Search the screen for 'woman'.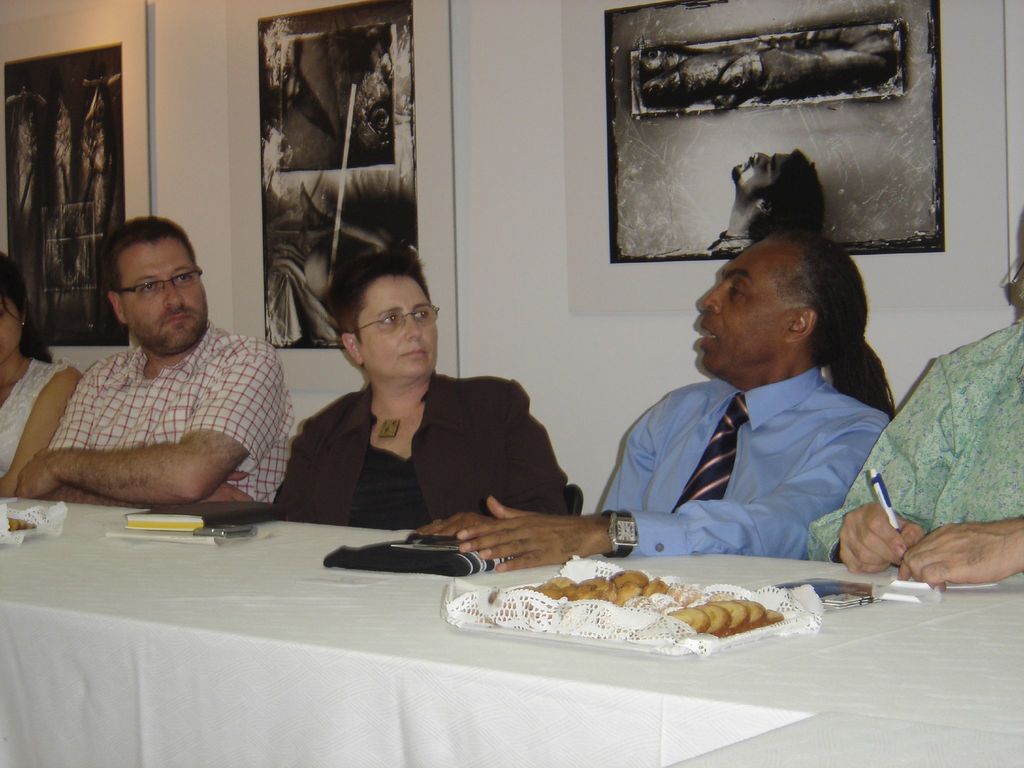
Found at (0,244,83,500).
